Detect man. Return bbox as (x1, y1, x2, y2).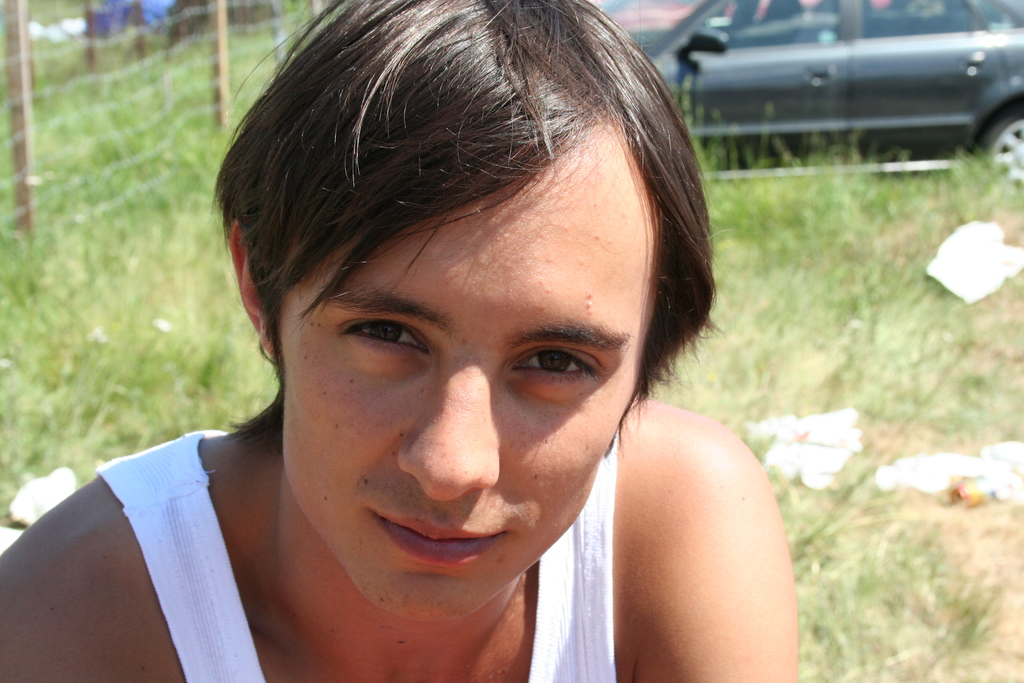
(0, 0, 803, 682).
